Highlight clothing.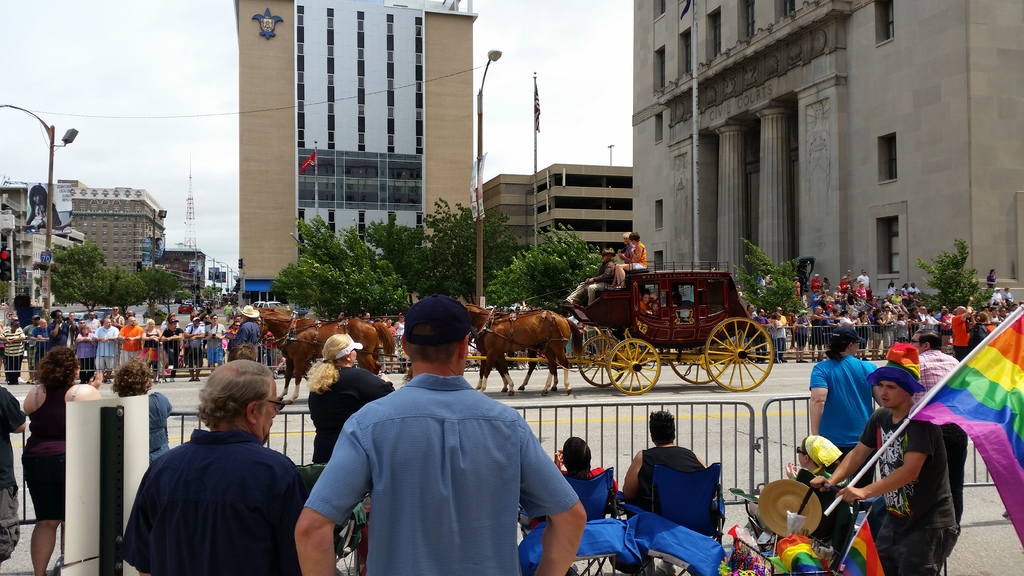
Highlighted region: {"left": 566, "top": 258, "right": 615, "bottom": 305}.
